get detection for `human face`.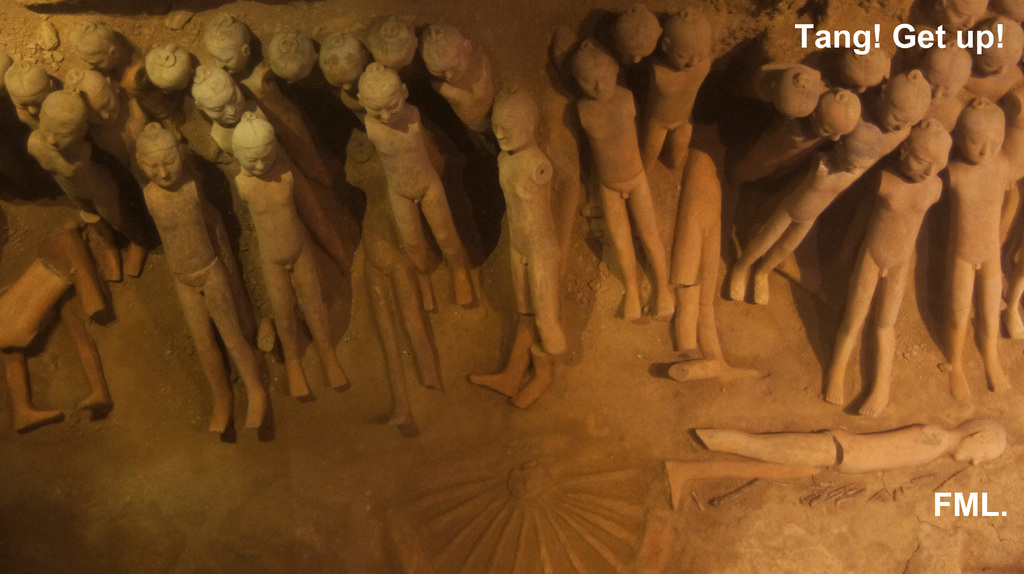
Detection: left=947, top=0, right=990, bottom=33.
